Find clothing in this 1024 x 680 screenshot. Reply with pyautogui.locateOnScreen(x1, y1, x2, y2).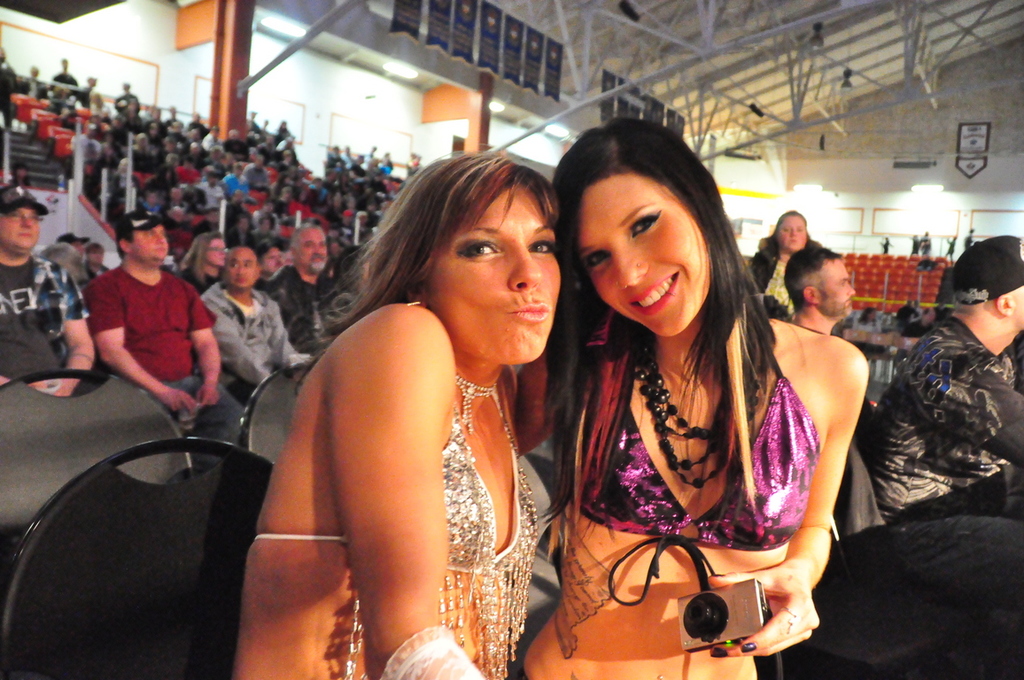
pyautogui.locateOnScreen(863, 310, 1023, 519).
